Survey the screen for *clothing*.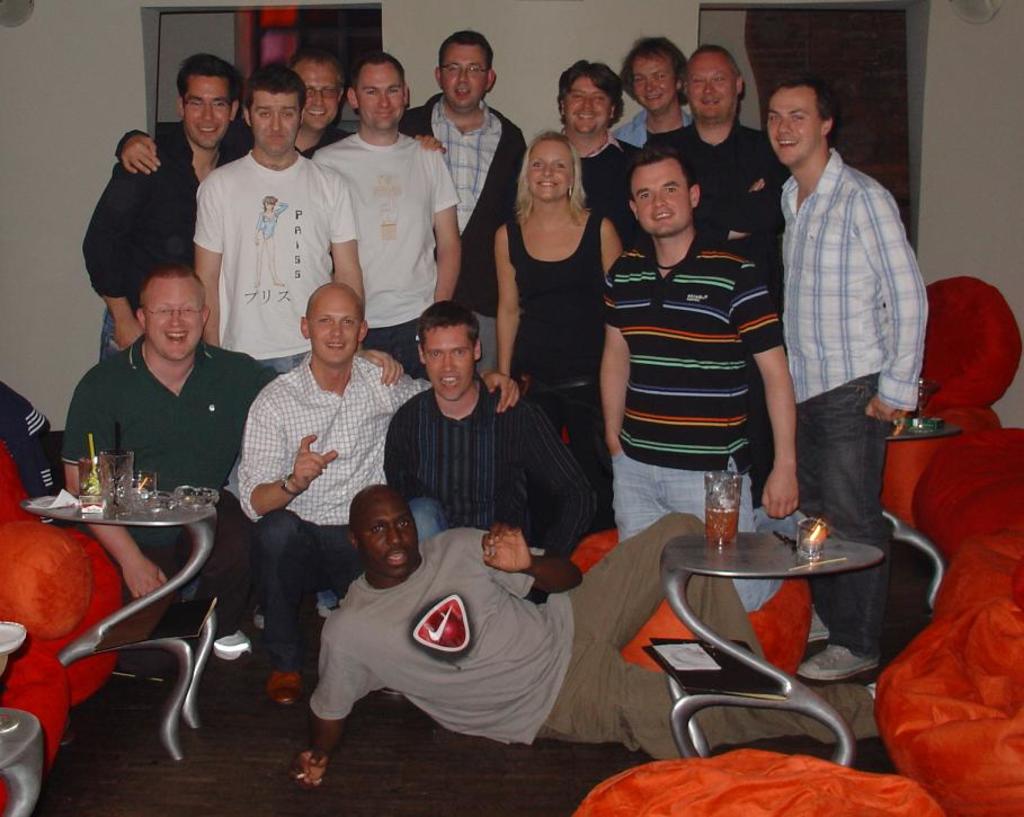
Survey found: {"left": 88, "top": 119, "right": 268, "bottom": 357}.
